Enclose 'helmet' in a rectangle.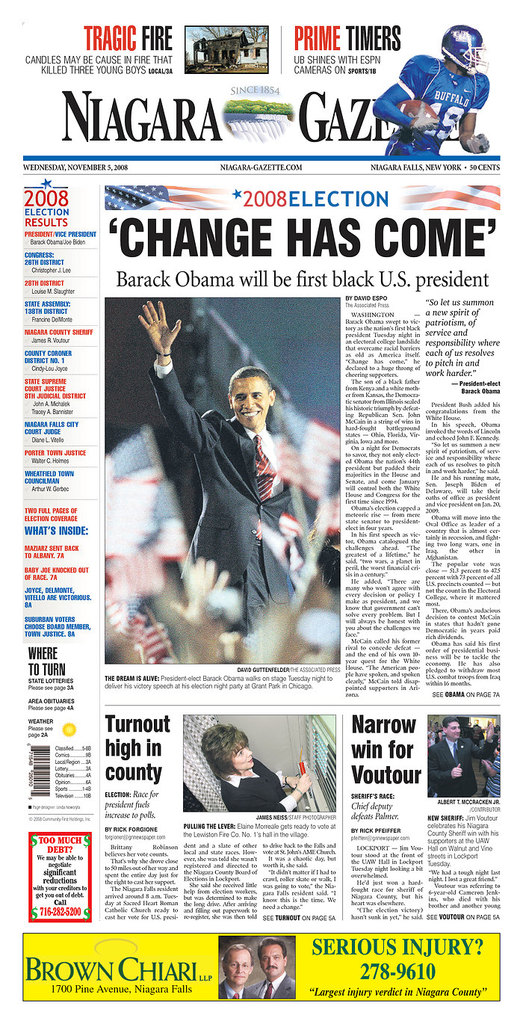
{"left": 445, "top": 19, "right": 502, "bottom": 65}.
